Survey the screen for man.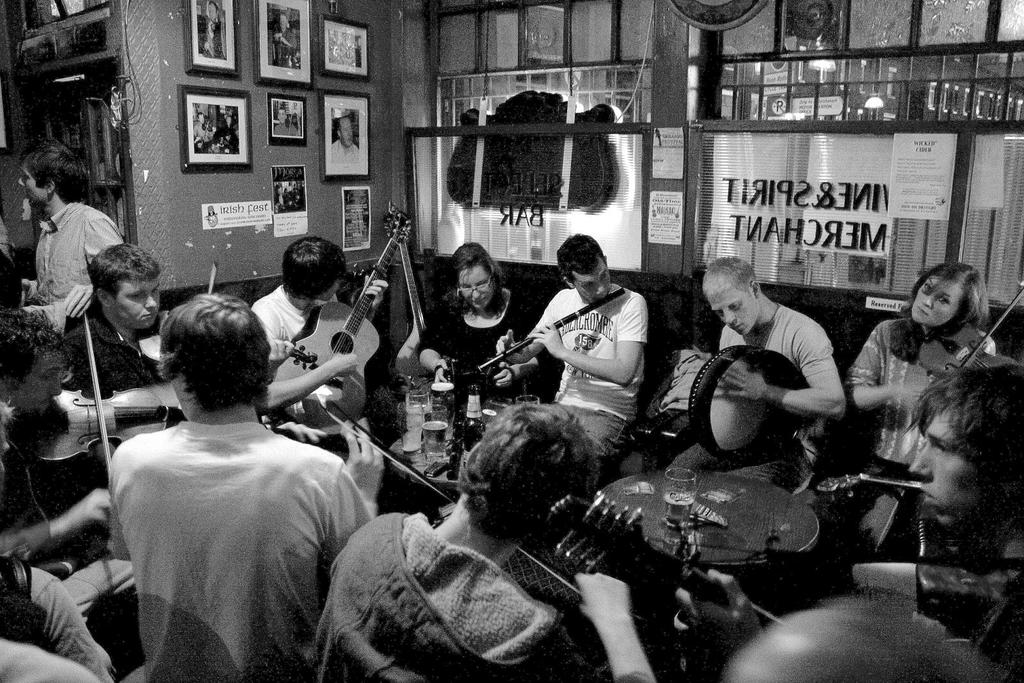
Survey found: 671,257,849,485.
